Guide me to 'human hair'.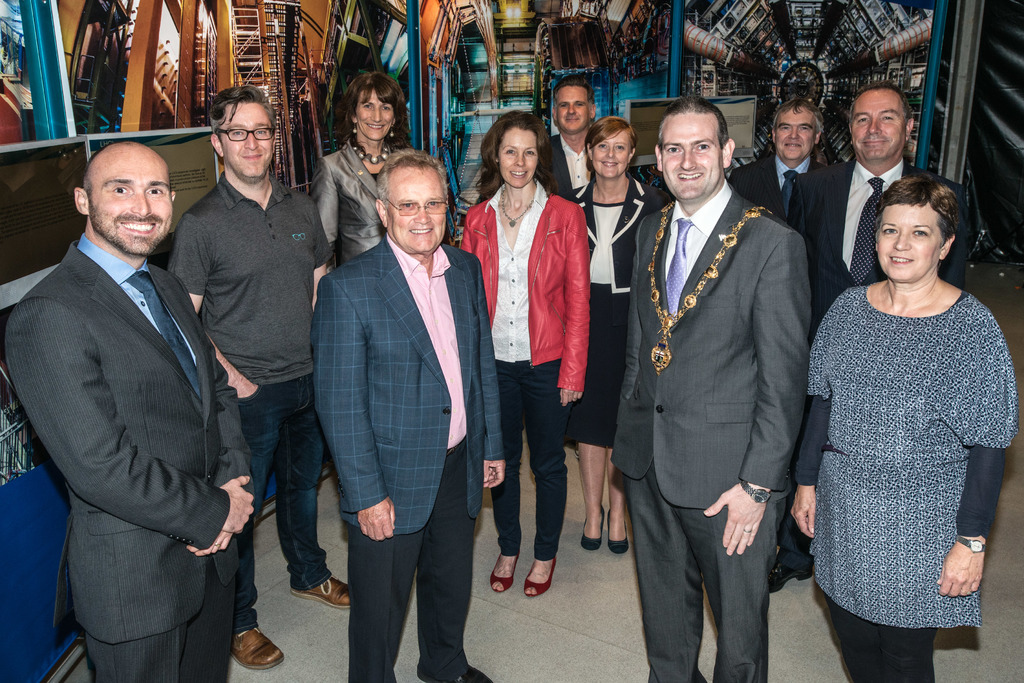
Guidance: <region>476, 110, 550, 202</region>.
